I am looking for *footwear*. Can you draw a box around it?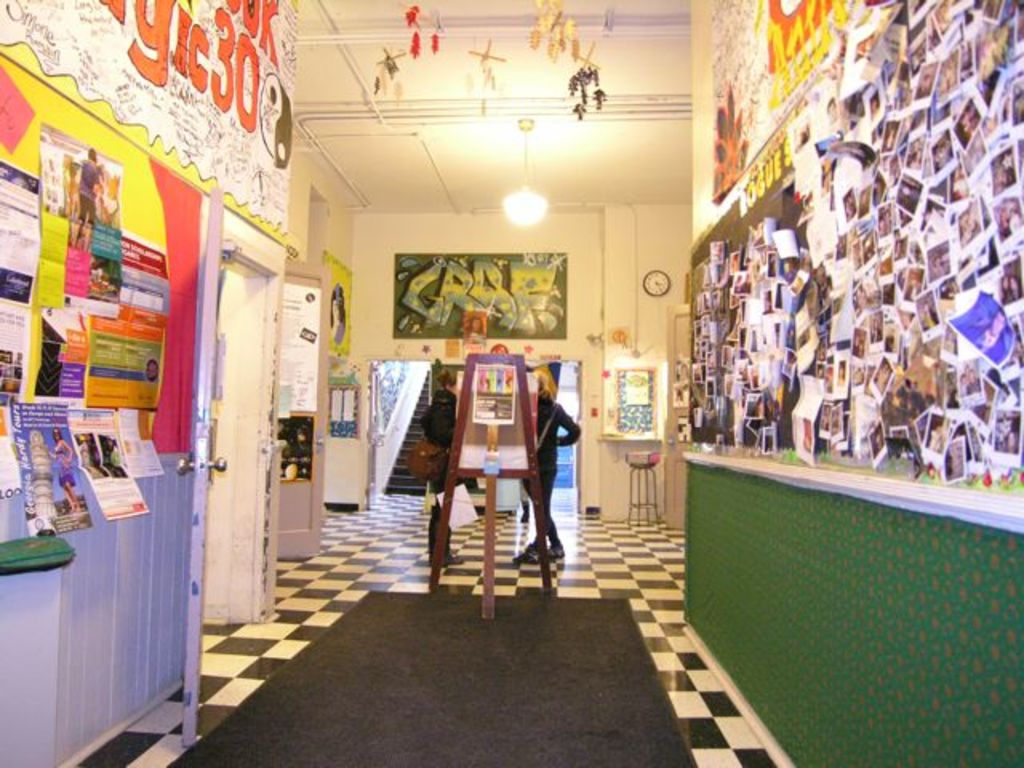
Sure, the bounding box is {"left": 520, "top": 501, "right": 528, "bottom": 523}.
